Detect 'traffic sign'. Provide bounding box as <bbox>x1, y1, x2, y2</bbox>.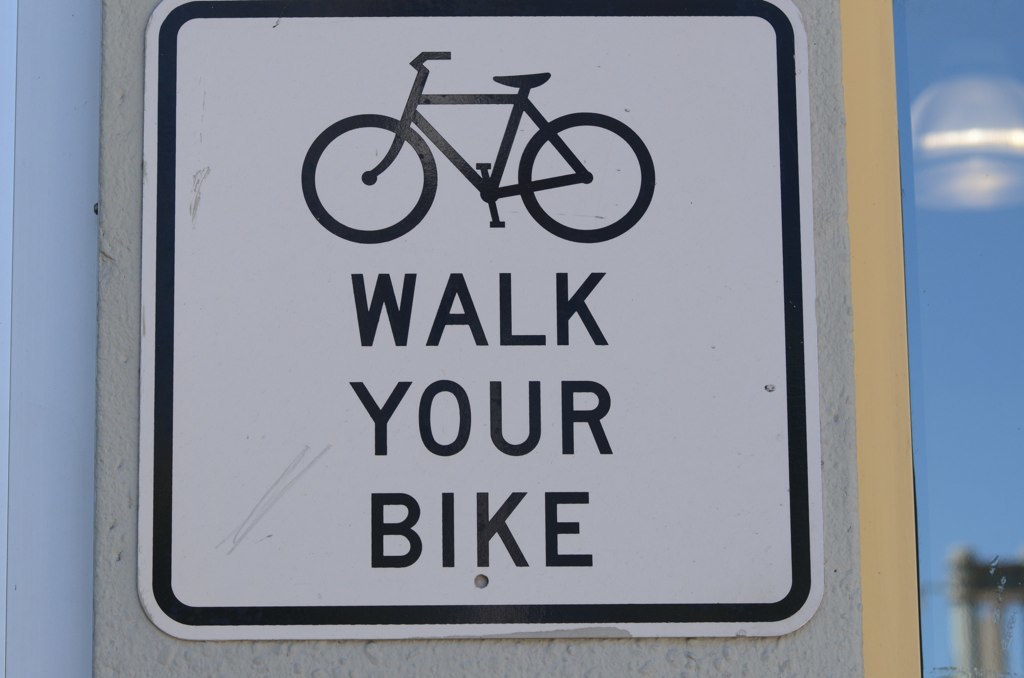
<bbox>136, 0, 822, 634</bbox>.
